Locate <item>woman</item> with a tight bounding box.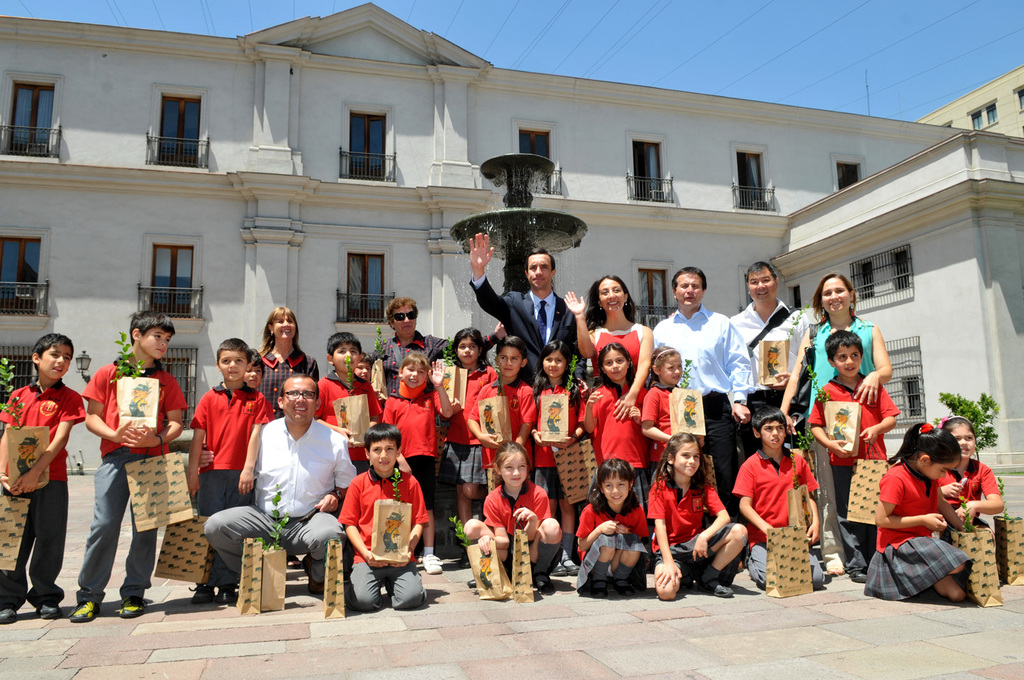
crop(774, 274, 891, 436).
